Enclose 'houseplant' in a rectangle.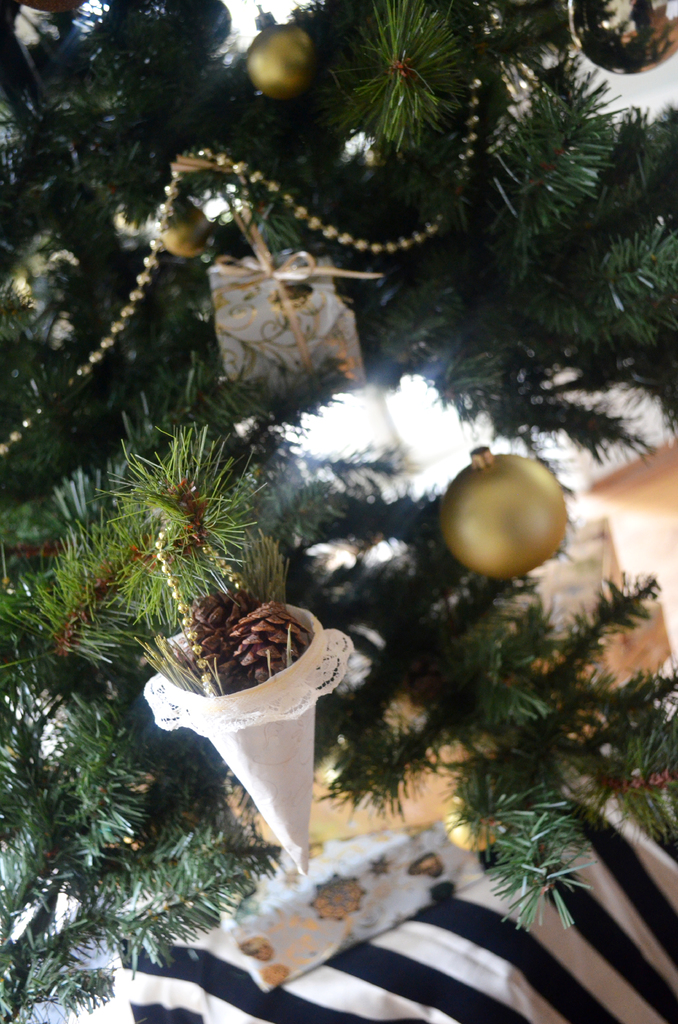
crop(81, 495, 373, 893).
